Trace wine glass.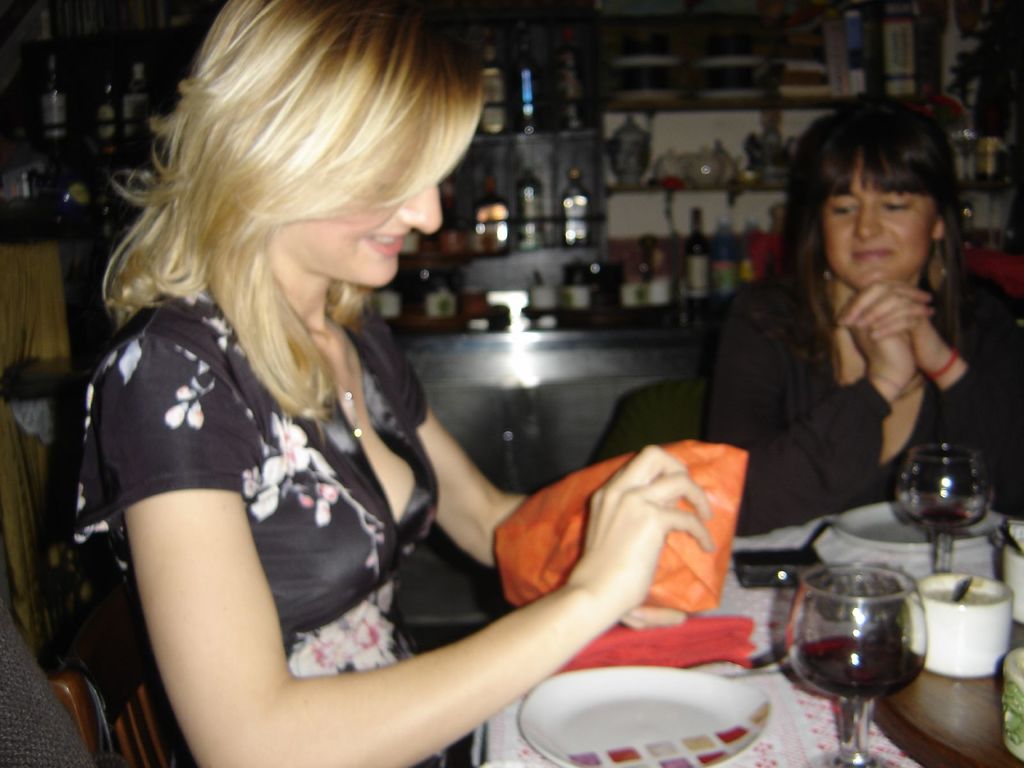
Traced to x1=783, y1=563, x2=928, y2=767.
